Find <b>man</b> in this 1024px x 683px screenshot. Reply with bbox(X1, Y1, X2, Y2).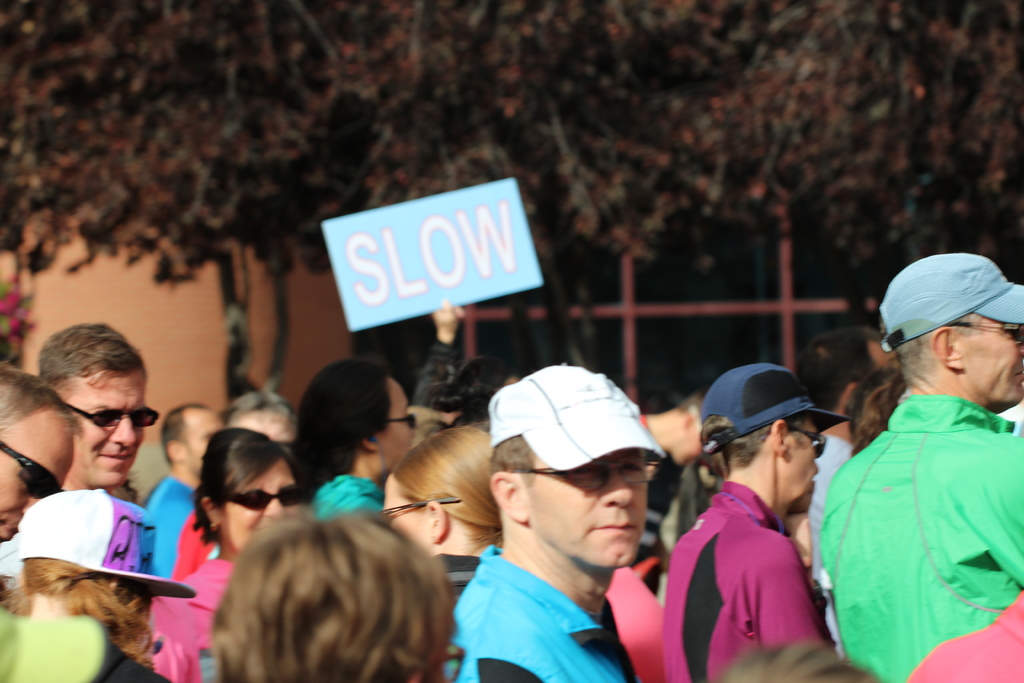
bbox(794, 331, 904, 647).
